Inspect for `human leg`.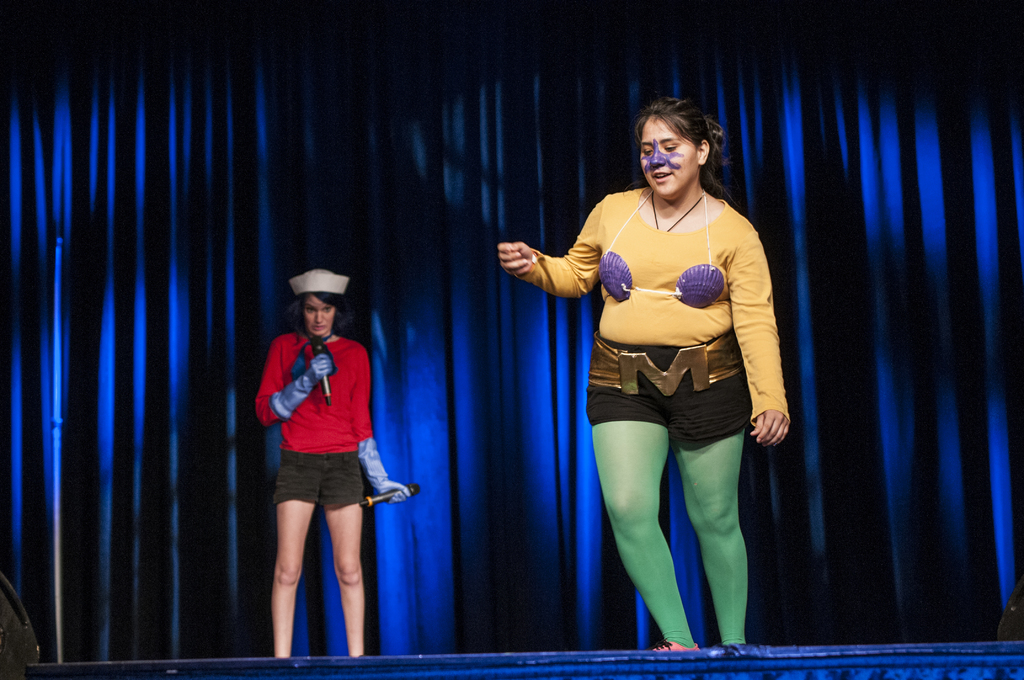
Inspection: 272/454/314/658.
